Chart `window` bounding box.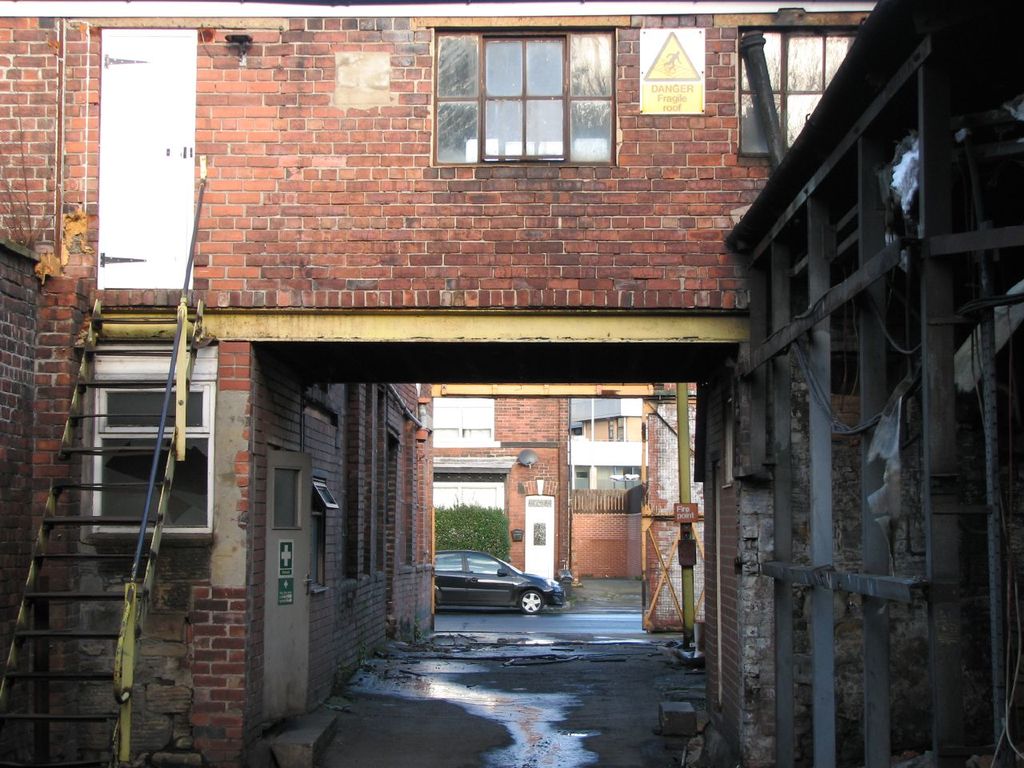
Charted: left=735, top=25, right=859, bottom=159.
